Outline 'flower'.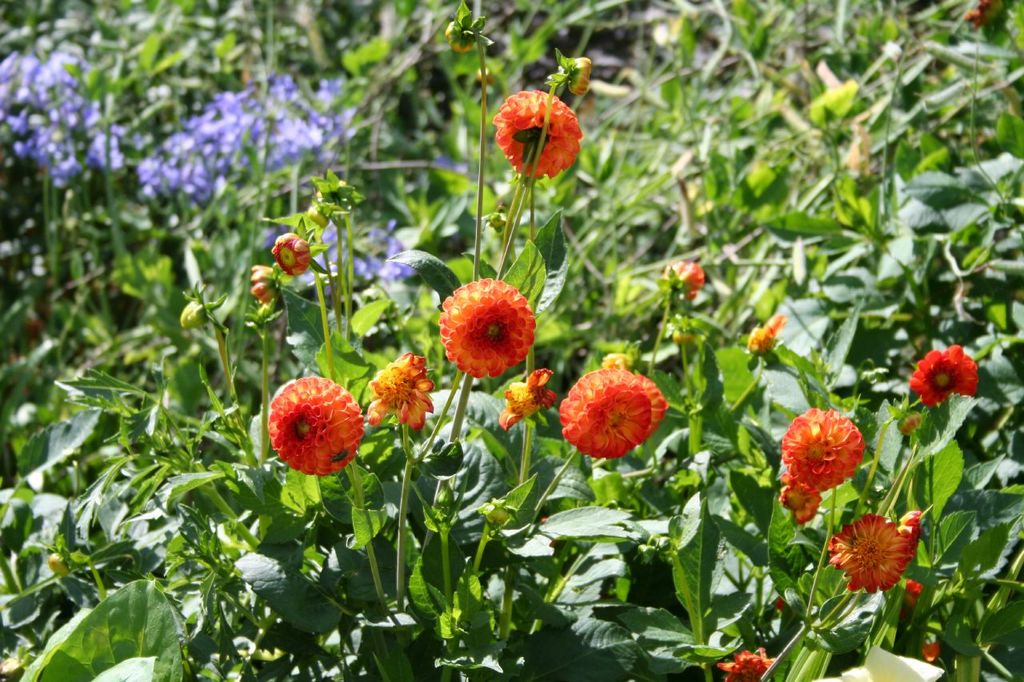
Outline: Rect(562, 55, 592, 98).
